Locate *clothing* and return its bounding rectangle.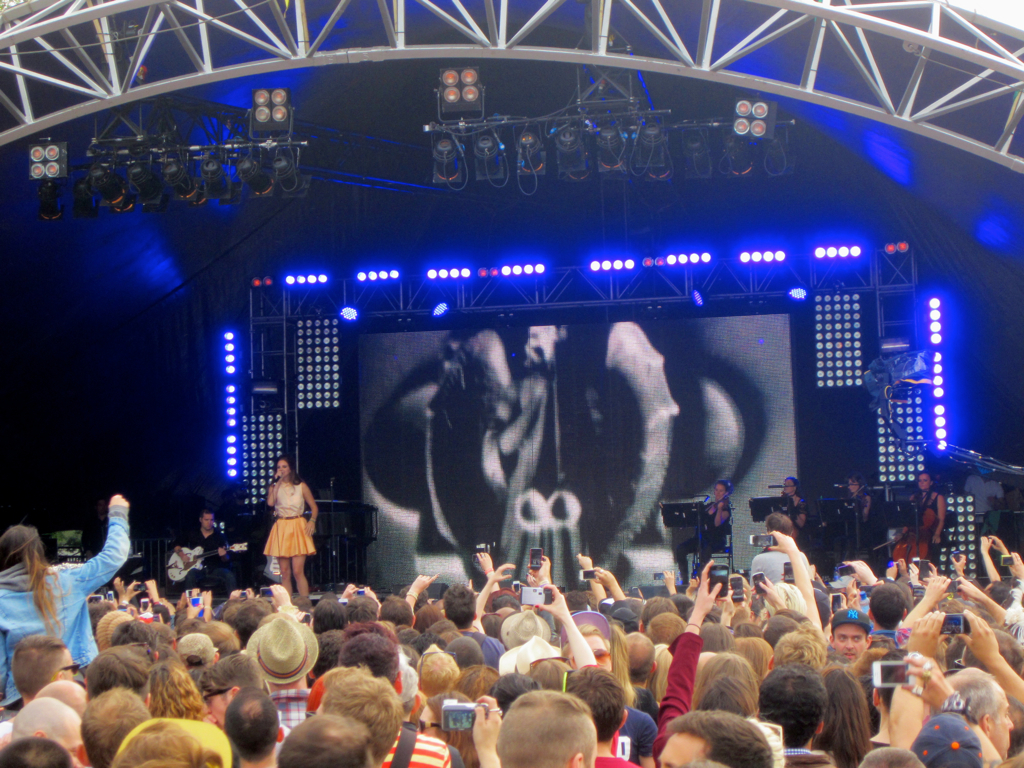
x1=877 y1=626 x2=896 y2=649.
